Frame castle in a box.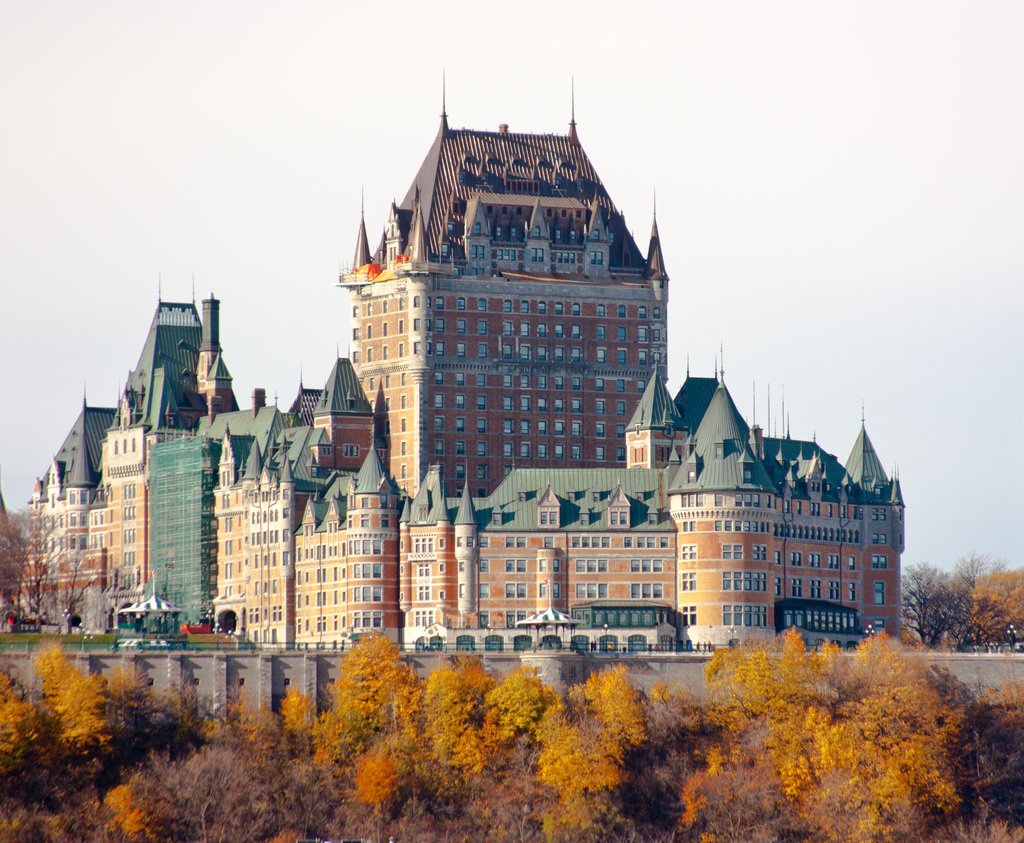
(332, 61, 677, 514).
